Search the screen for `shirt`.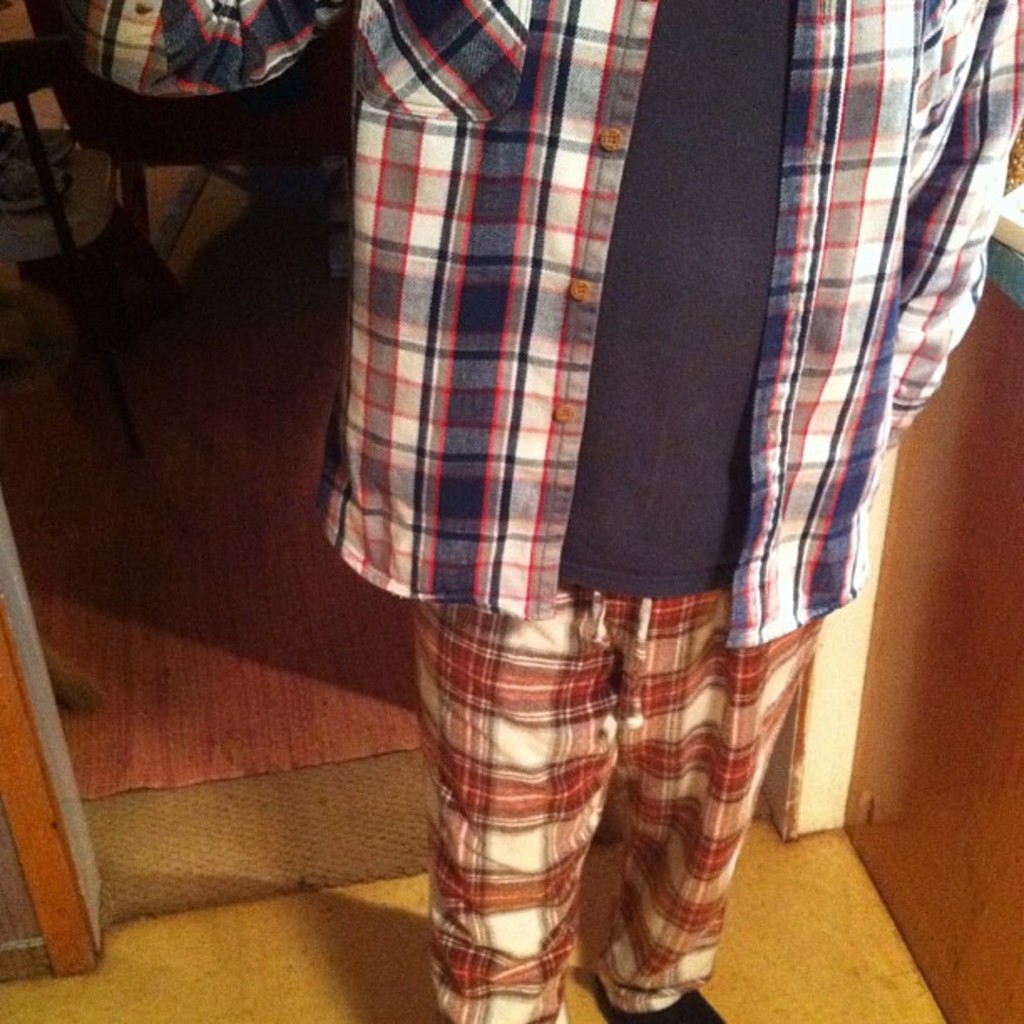
Found at bbox=[74, 0, 1022, 648].
